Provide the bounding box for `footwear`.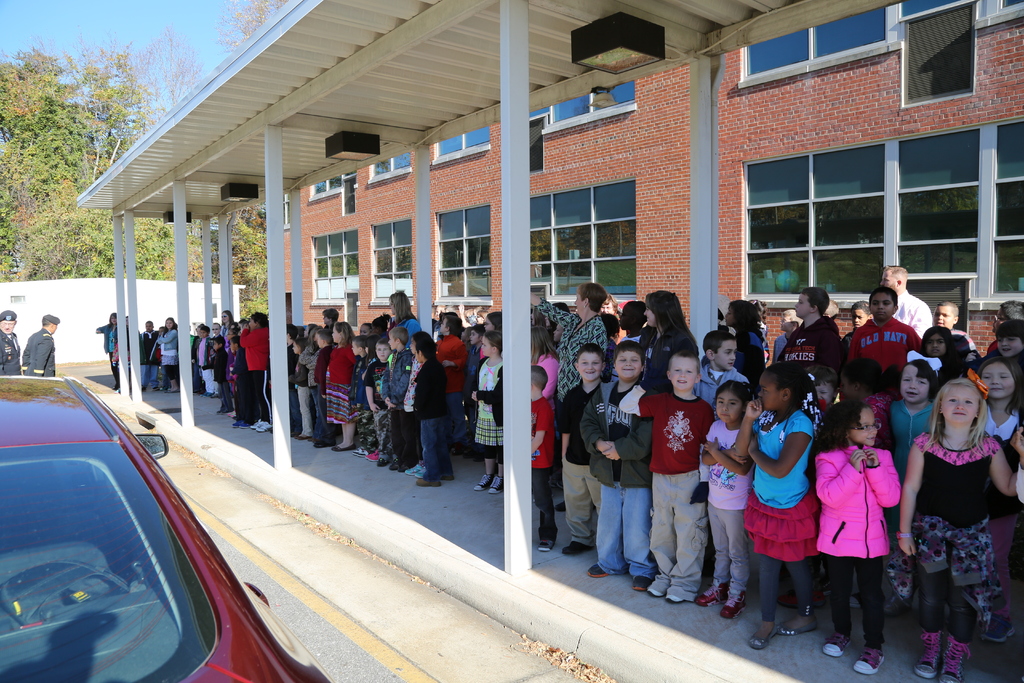
[210,391,218,399].
